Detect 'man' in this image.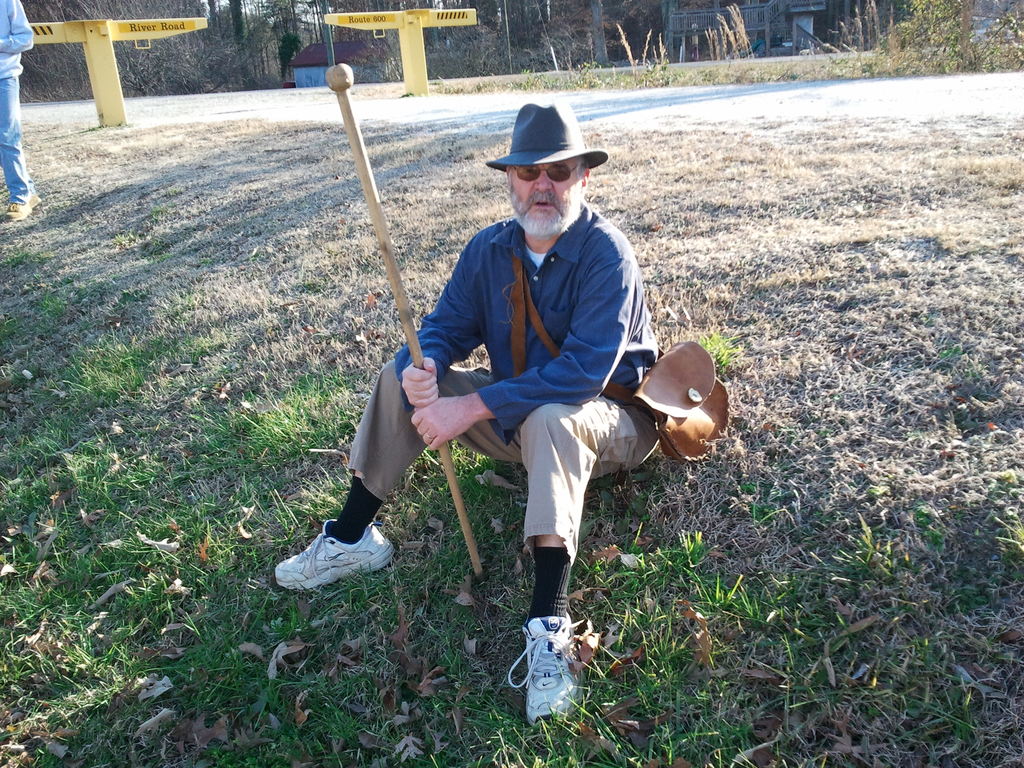
Detection: [302,108,766,646].
